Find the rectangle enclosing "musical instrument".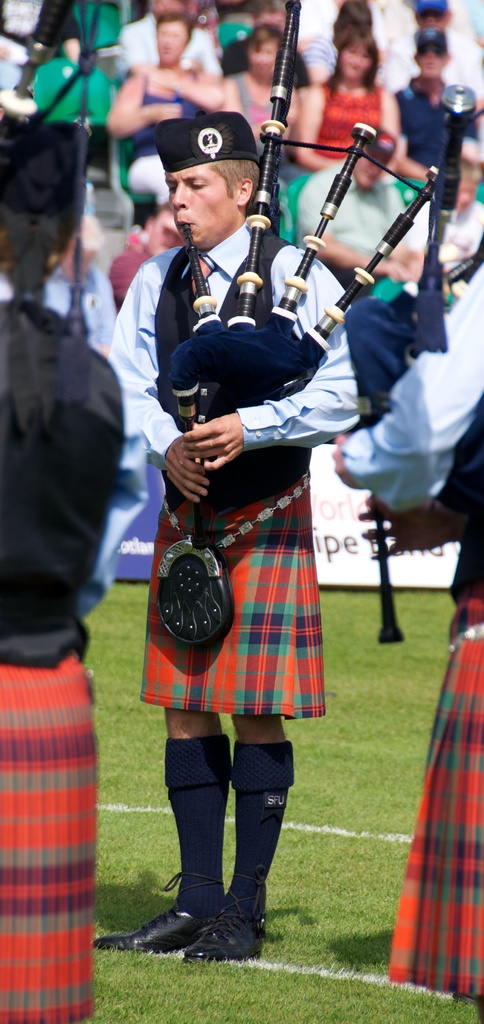
select_region(334, 76, 483, 645).
